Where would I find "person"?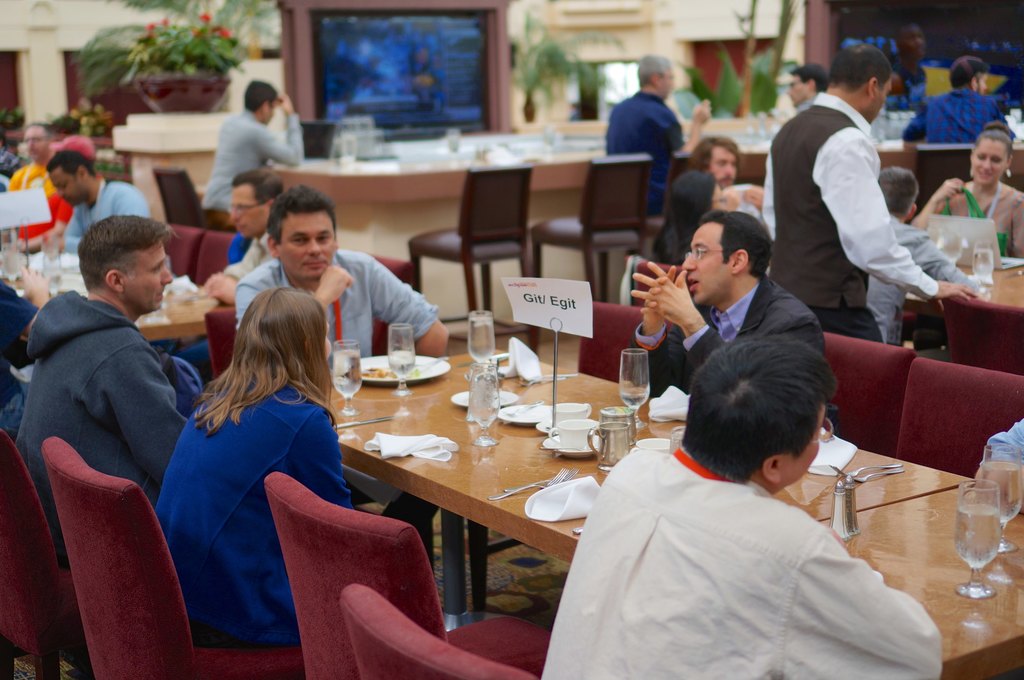
At box(973, 426, 1023, 518).
